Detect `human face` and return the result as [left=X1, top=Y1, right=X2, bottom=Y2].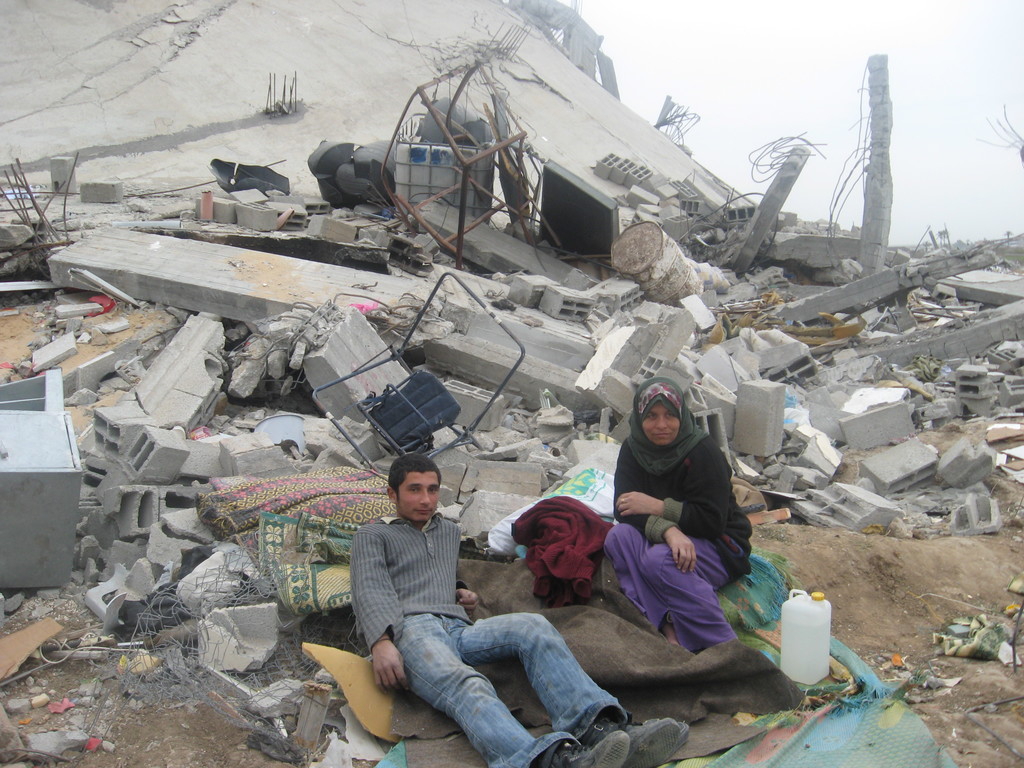
[left=641, top=402, right=682, bottom=444].
